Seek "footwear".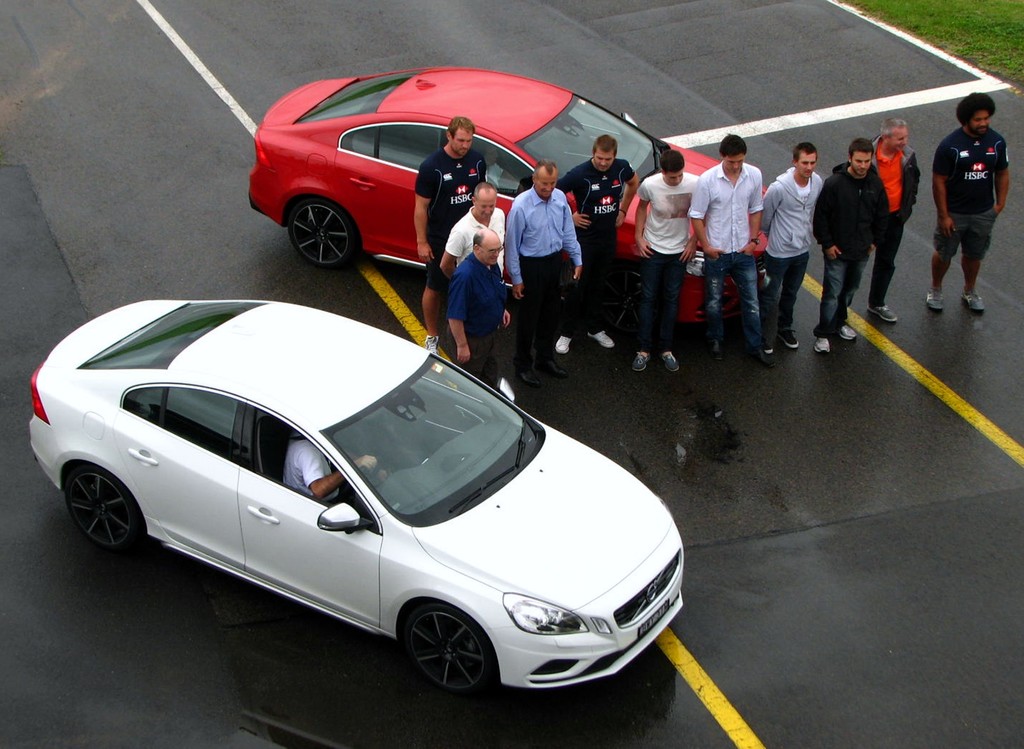
bbox(780, 326, 800, 348).
